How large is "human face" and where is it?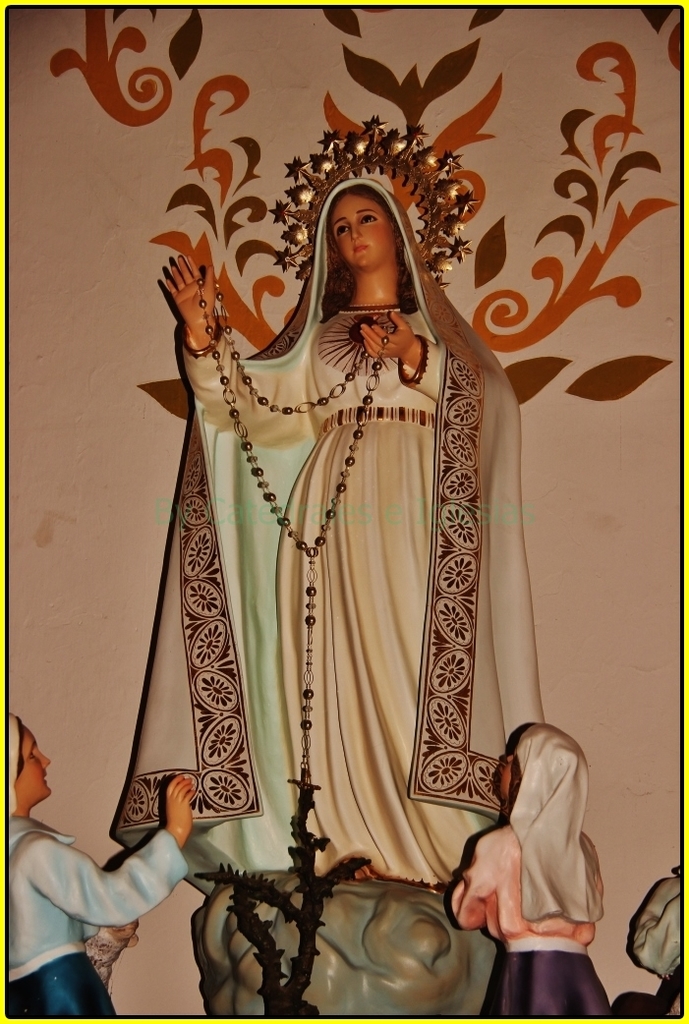
Bounding box: bbox(332, 193, 387, 267).
